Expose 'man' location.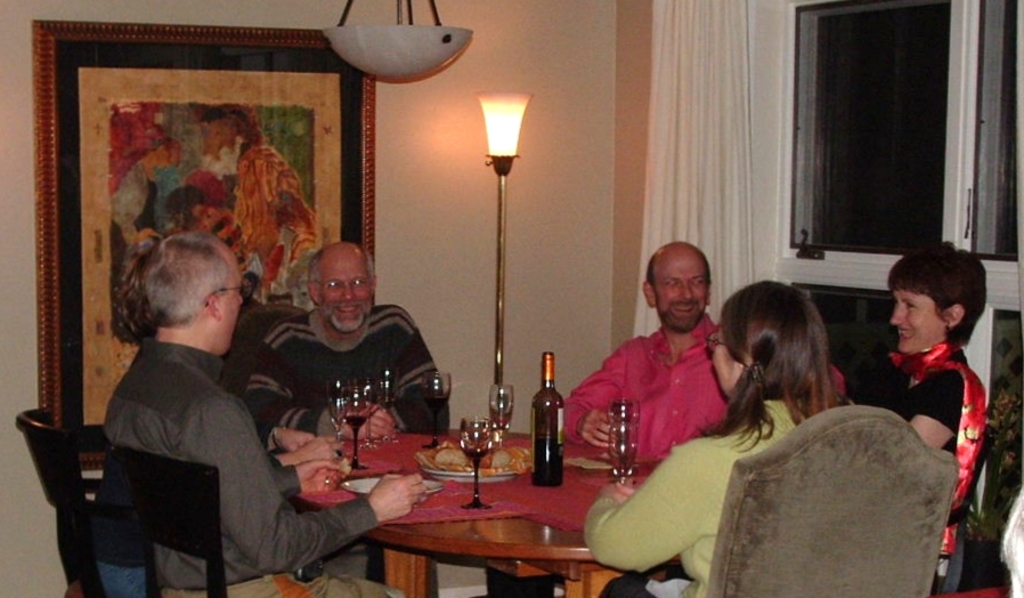
Exposed at 99/229/428/597.
